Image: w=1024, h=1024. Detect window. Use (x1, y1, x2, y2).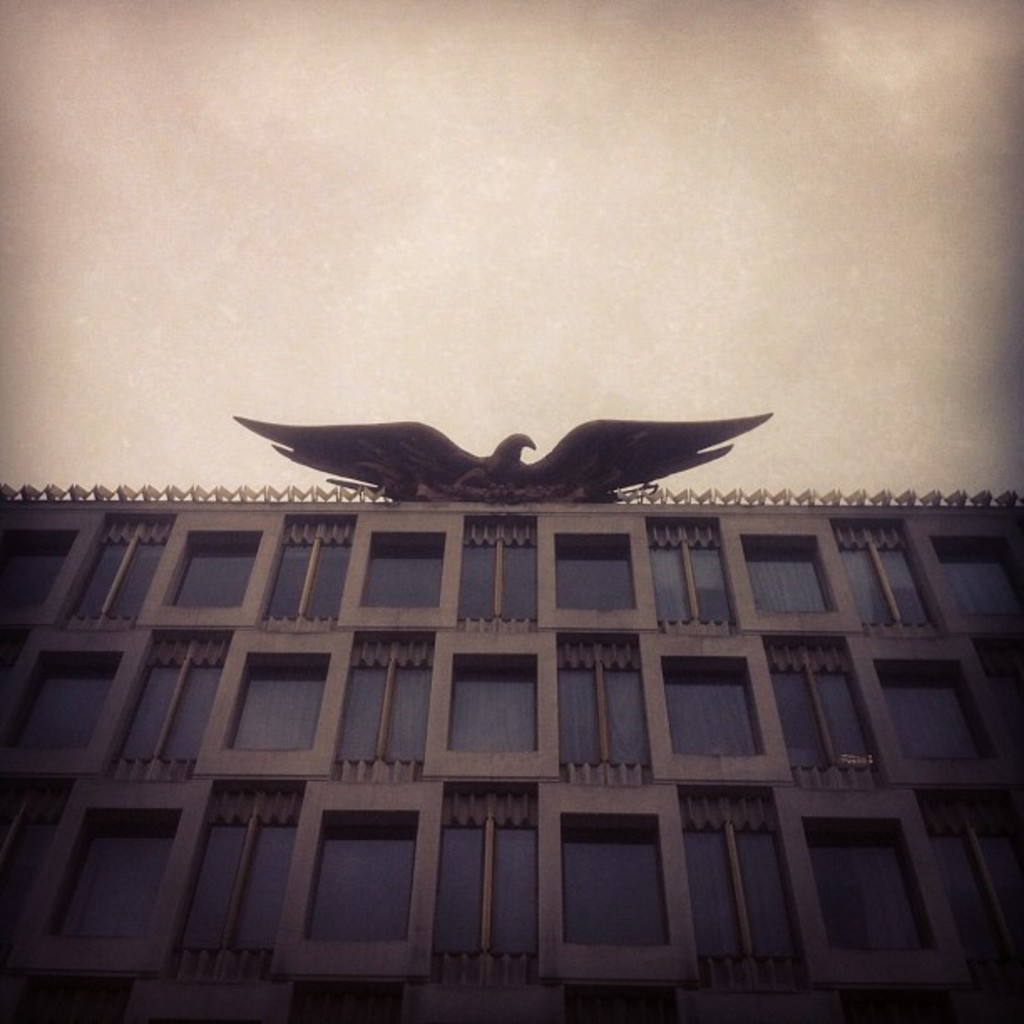
(549, 529, 639, 612).
